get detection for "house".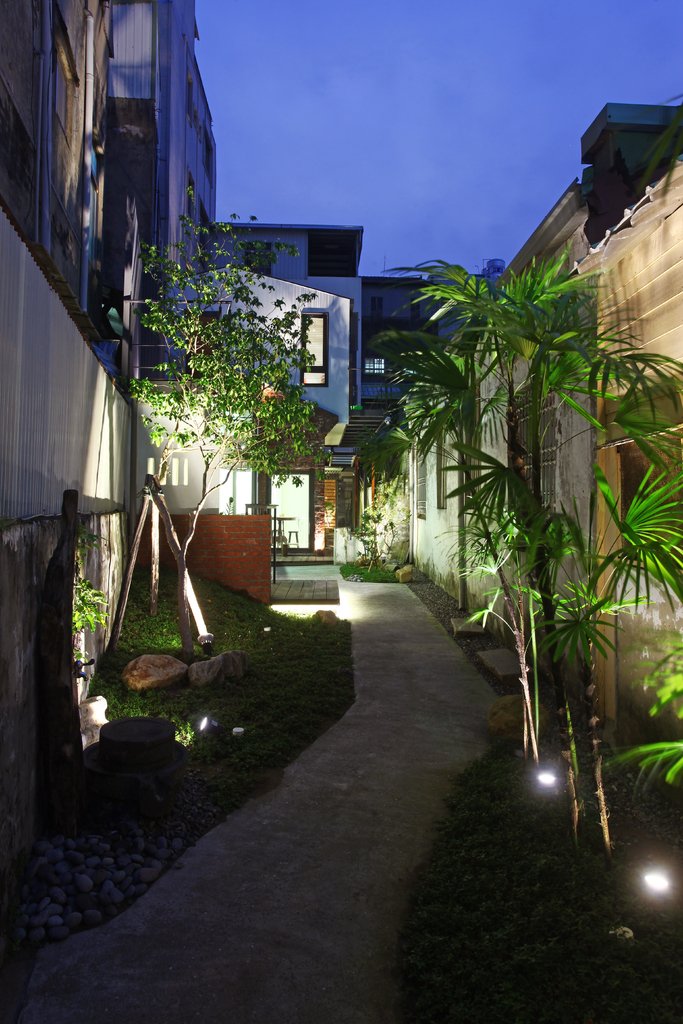
Detection: (350, 274, 461, 526).
